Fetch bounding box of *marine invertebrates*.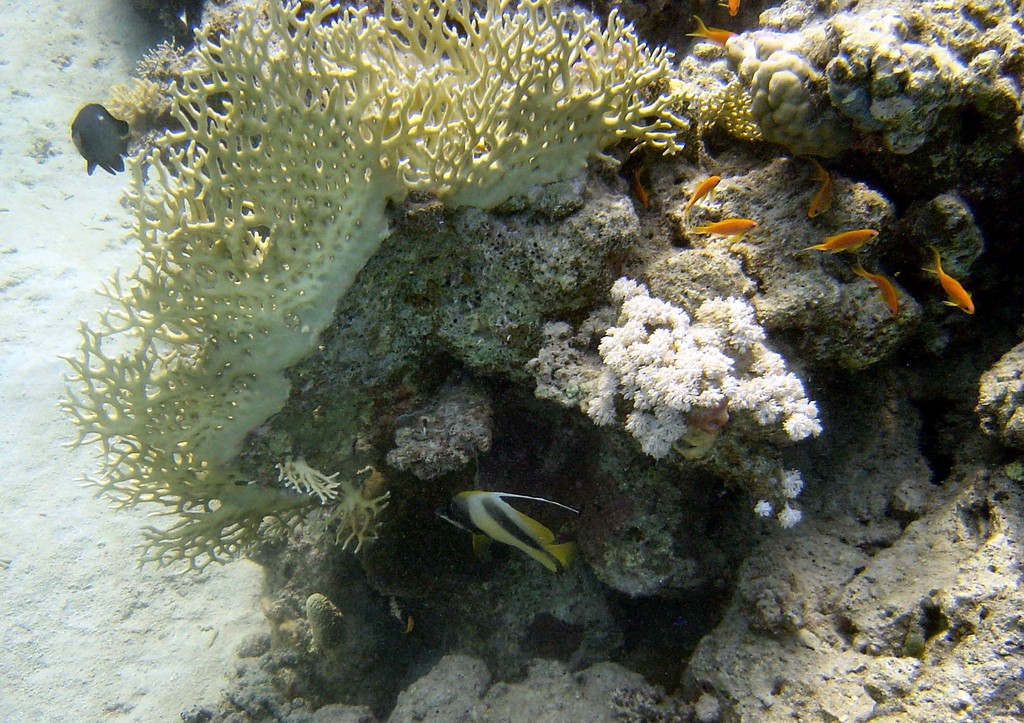
Bbox: [left=666, top=28, right=758, bottom=139].
